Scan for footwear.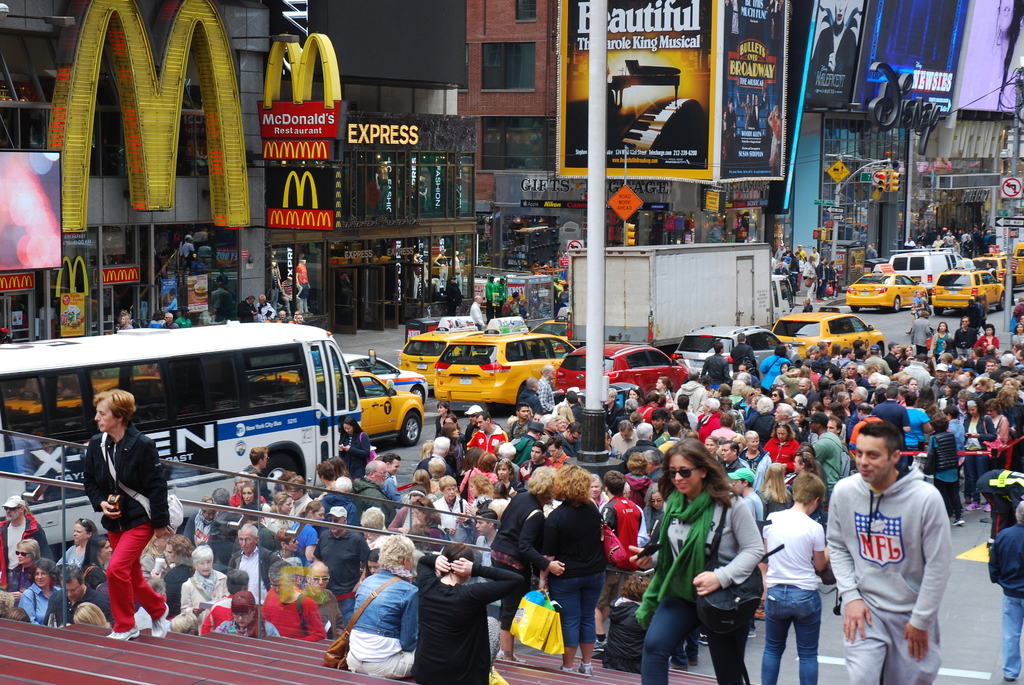
Scan result: 671 652 692 670.
